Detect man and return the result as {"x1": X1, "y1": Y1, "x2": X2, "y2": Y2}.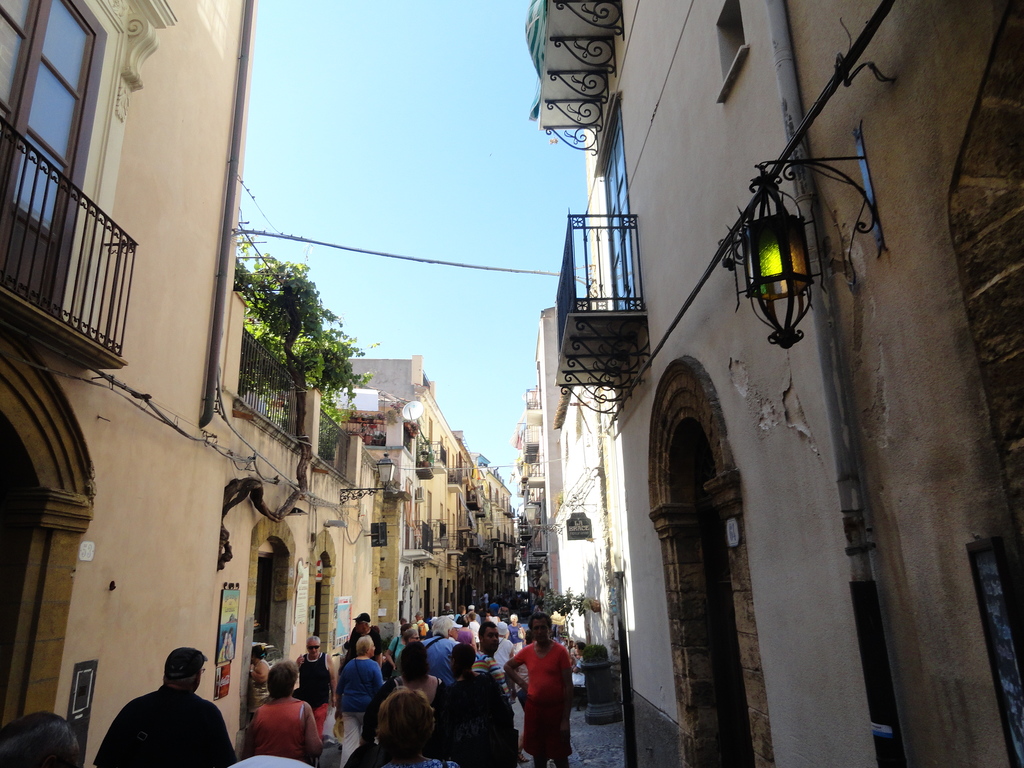
{"x1": 439, "y1": 641, "x2": 517, "y2": 767}.
